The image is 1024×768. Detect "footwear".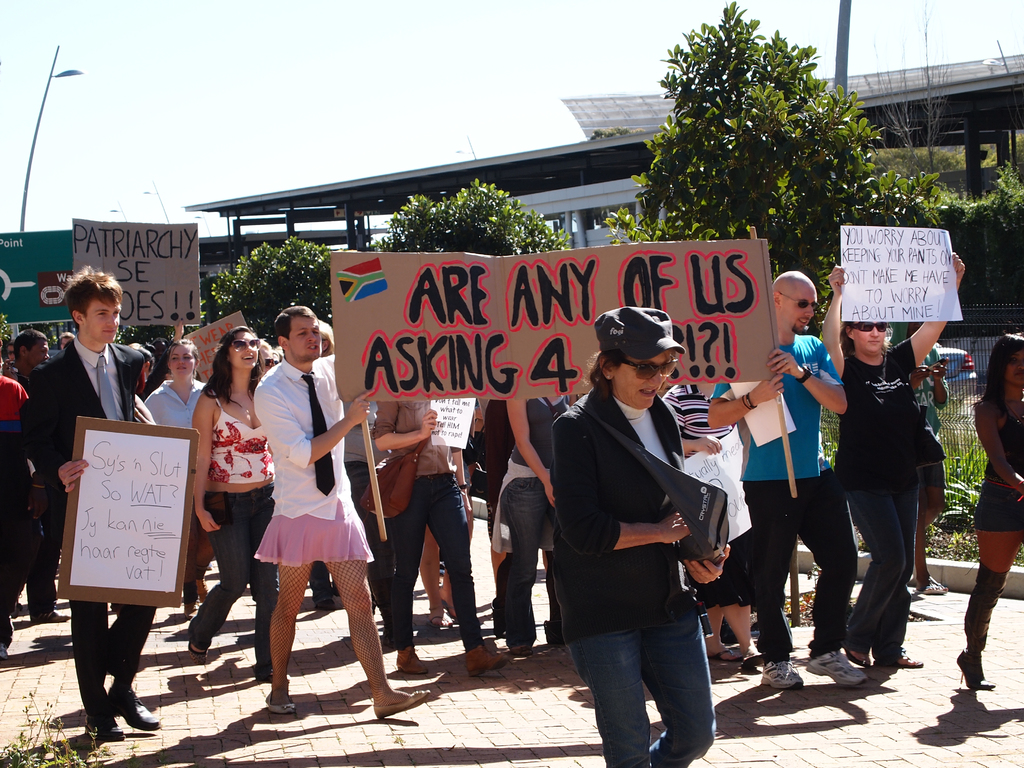
Detection: l=191, t=628, r=209, b=661.
